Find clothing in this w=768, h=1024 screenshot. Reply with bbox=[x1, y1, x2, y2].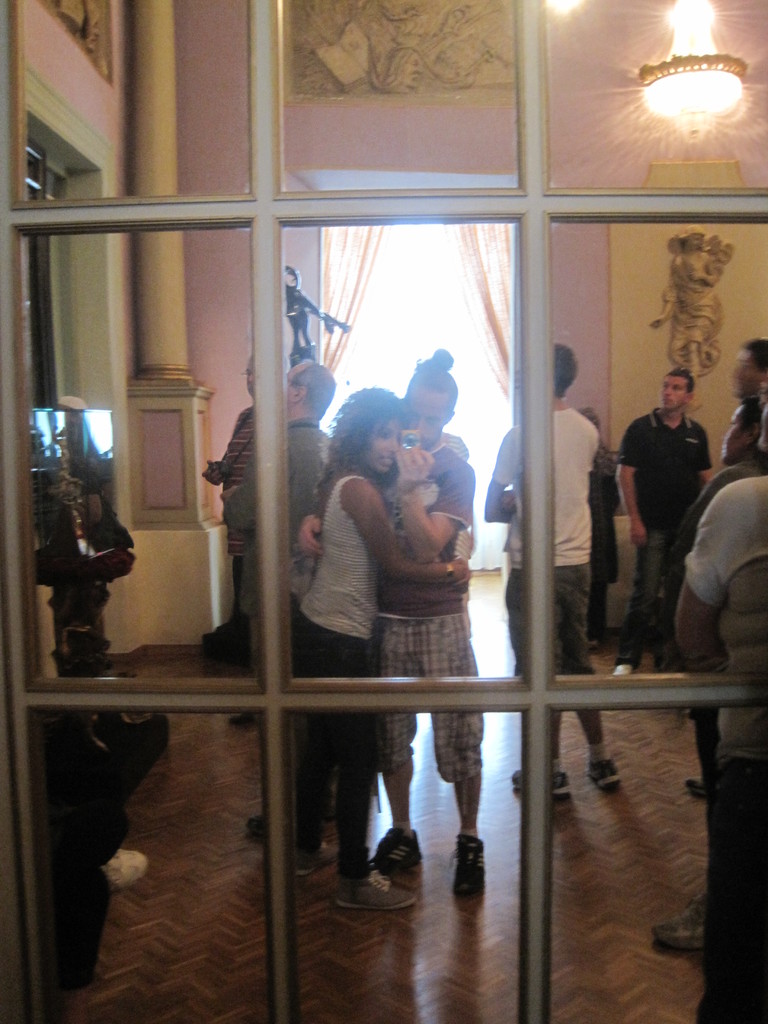
bbox=[670, 466, 767, 1023].
